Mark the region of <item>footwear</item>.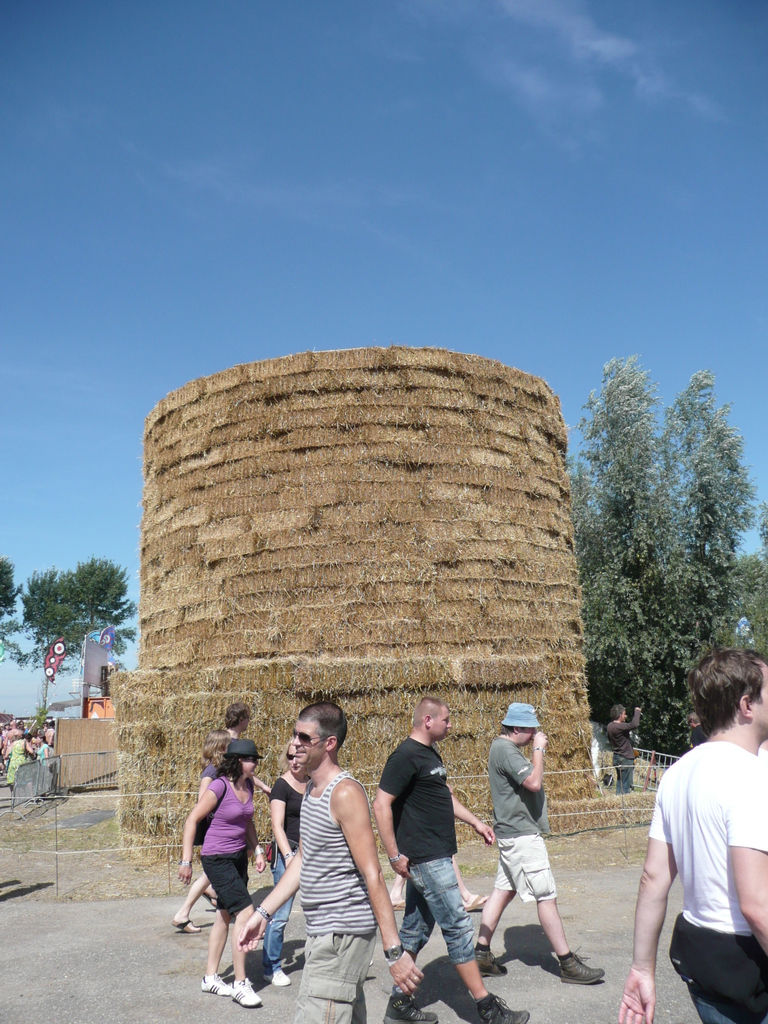
Region: pyautogui.locateOnScreen(170, 912, 204, 935).
